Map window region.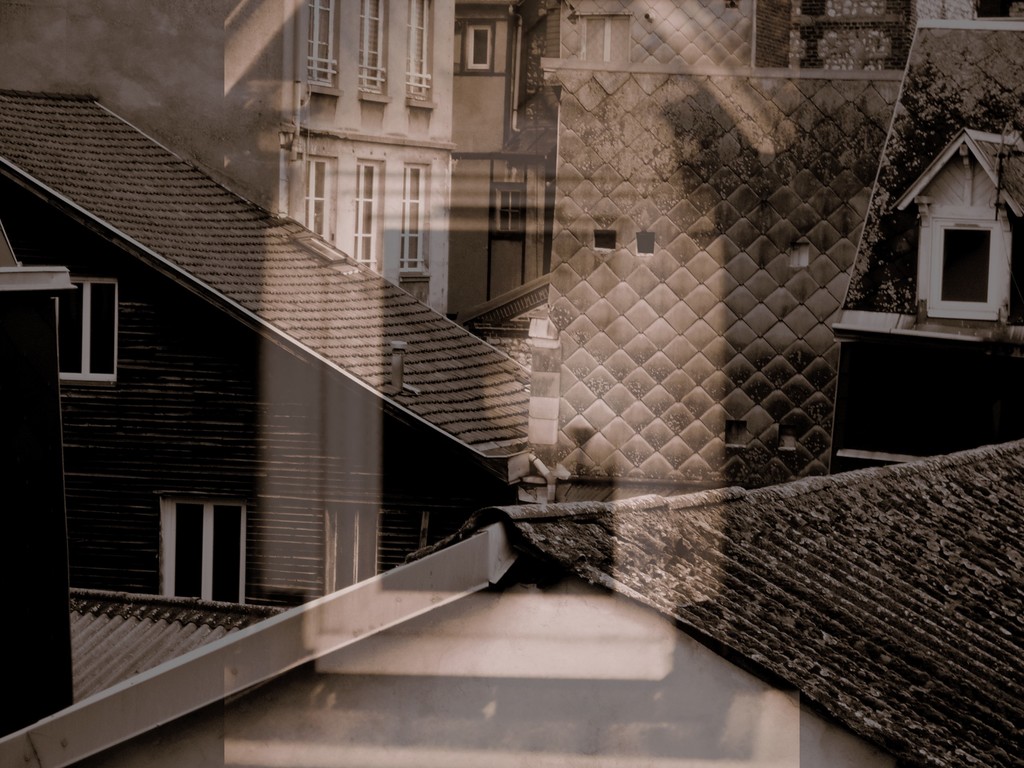
Mapped to 495:193:524:232.
